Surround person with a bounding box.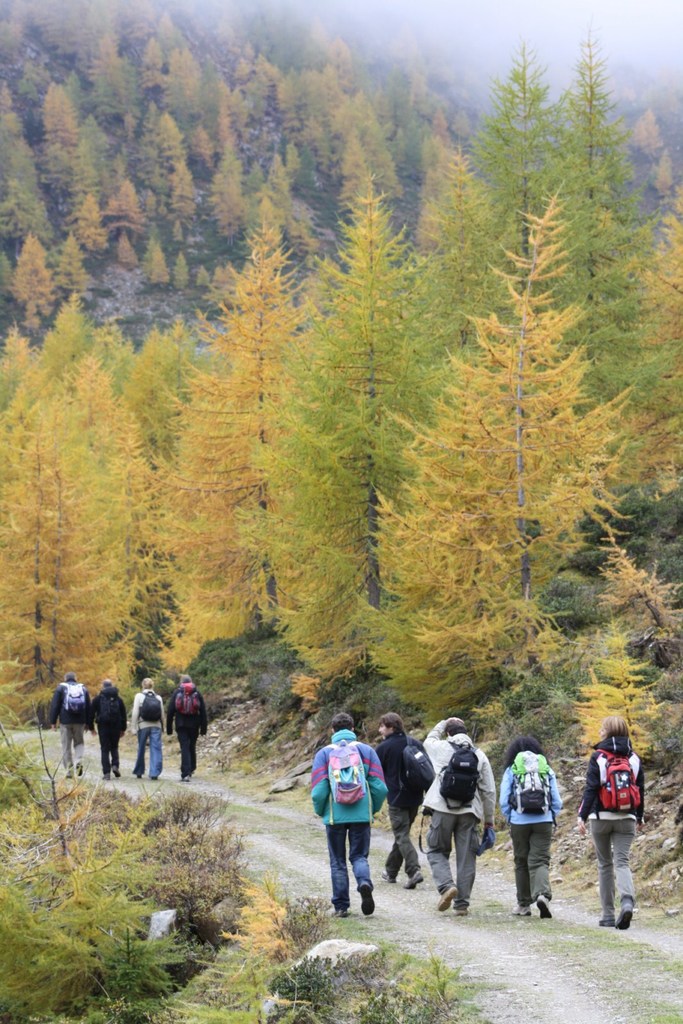
(left=131, top=678, right=167, bottom=781).
